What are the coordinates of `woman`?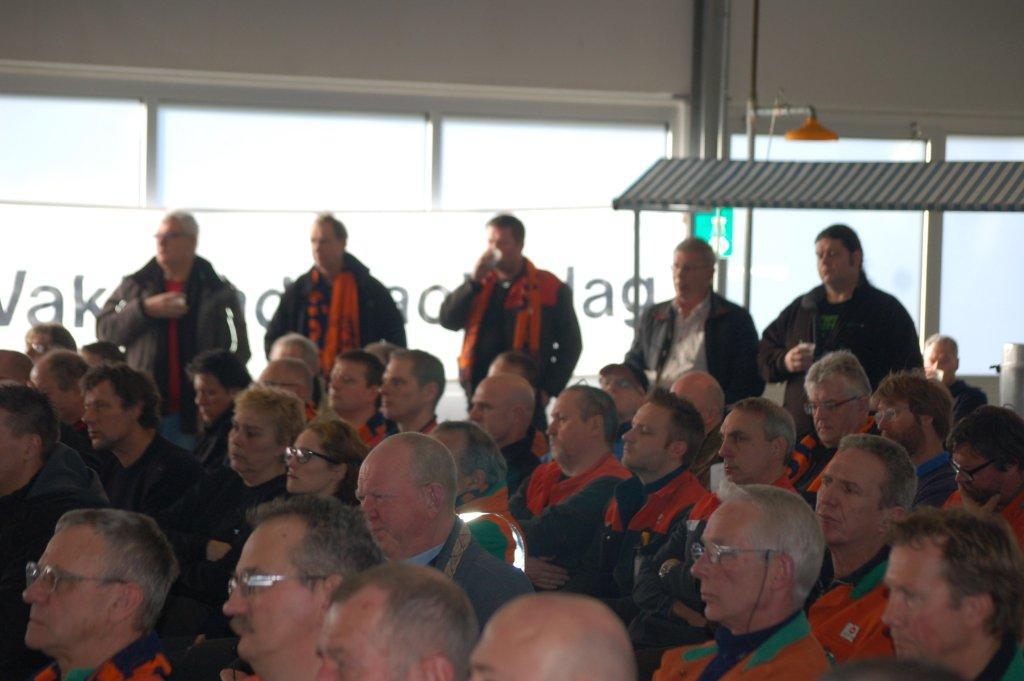
<bbox>154, 385, 304, 670</bbox>.
